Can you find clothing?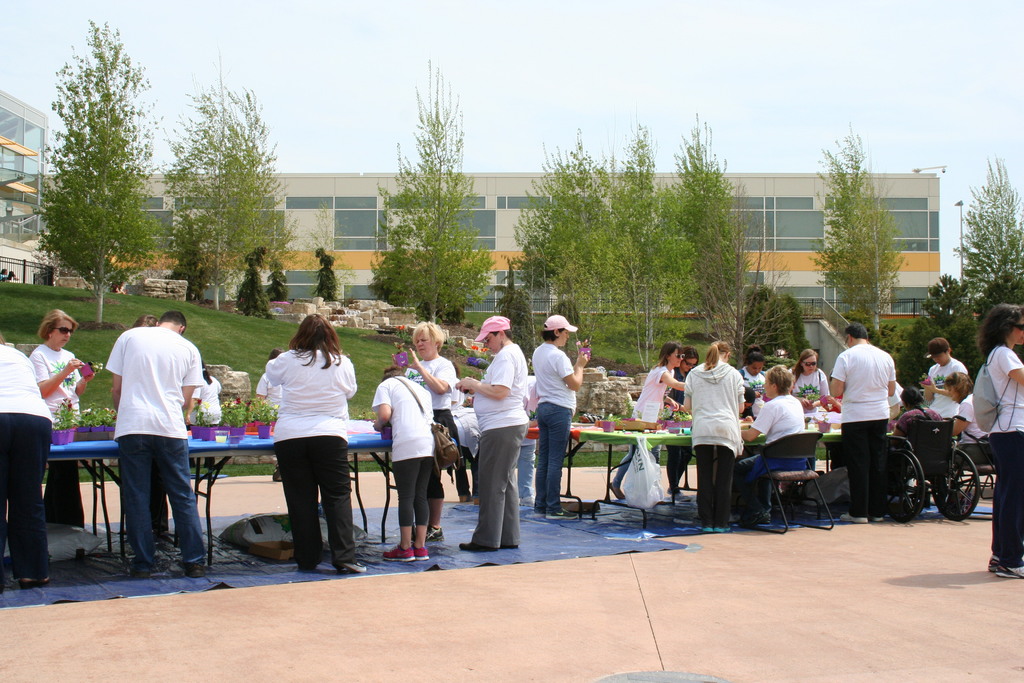
Yes, bounding box: bbox=(403, 357, 458, 488).
